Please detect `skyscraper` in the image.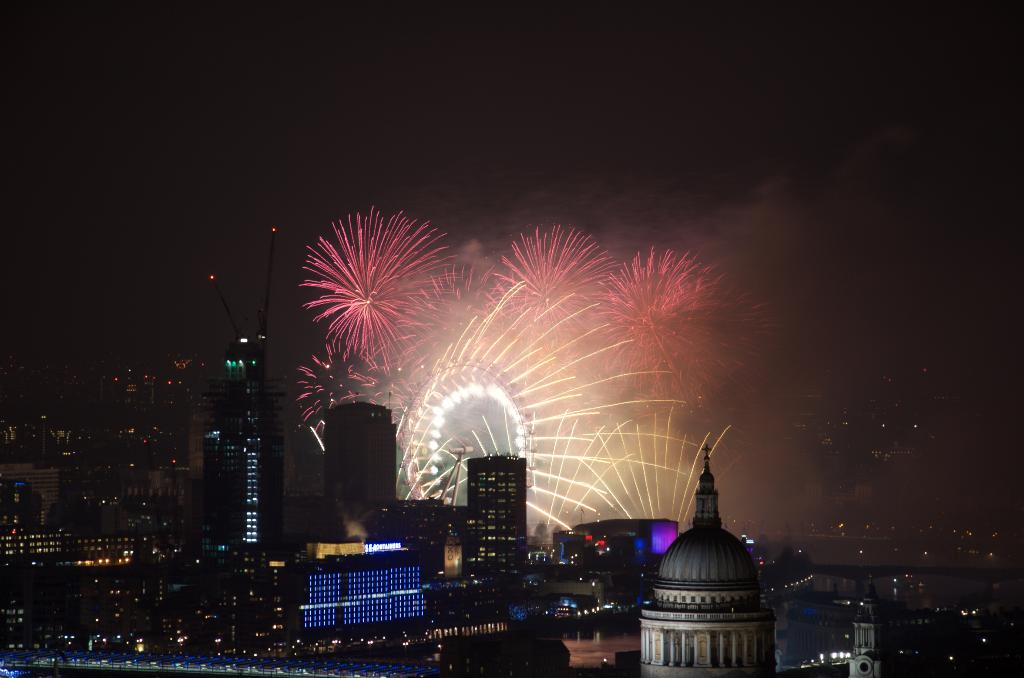
Rect(188, 296, 269, 582).
